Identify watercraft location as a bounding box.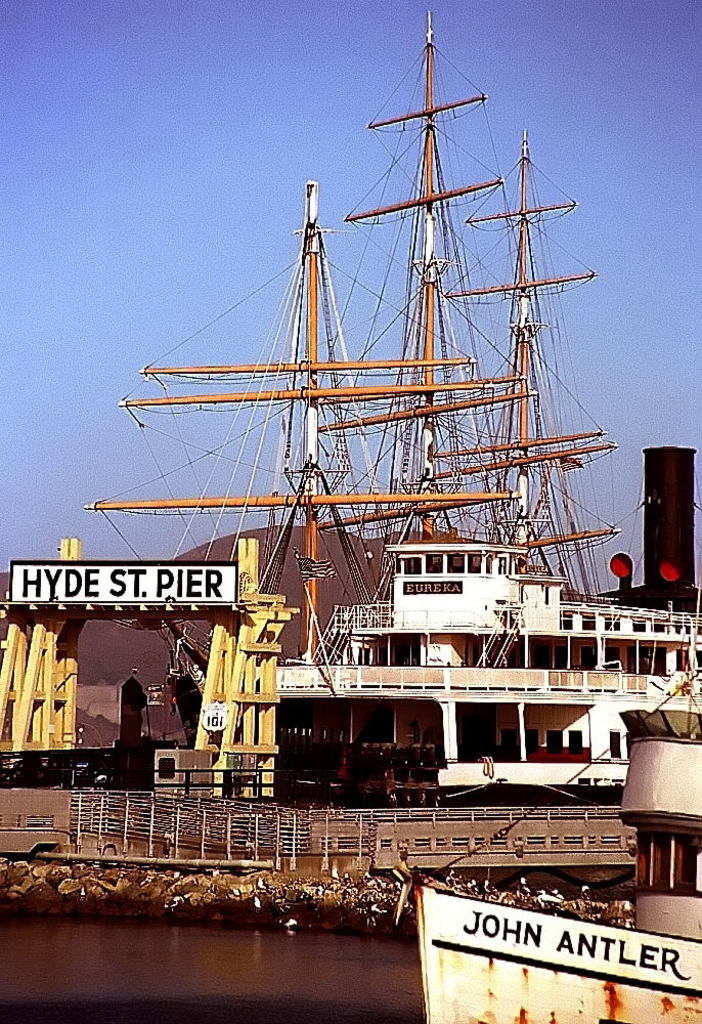
l=394, t=650, r=701, b=1023.
